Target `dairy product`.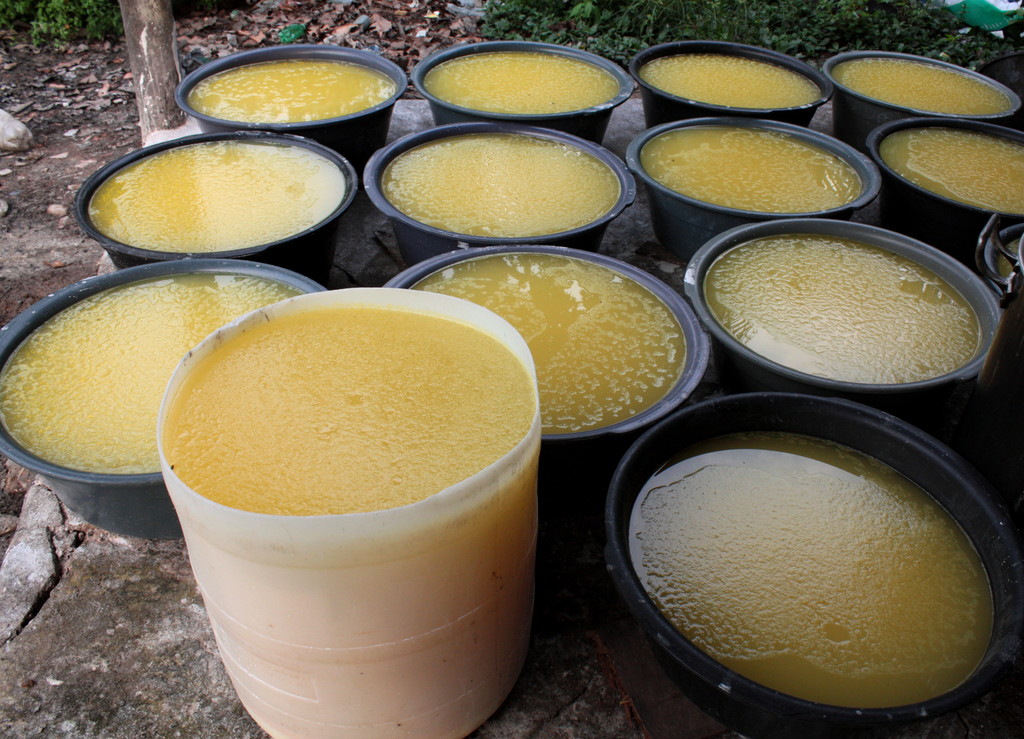
Target region: (635, 122, 855, 205).
